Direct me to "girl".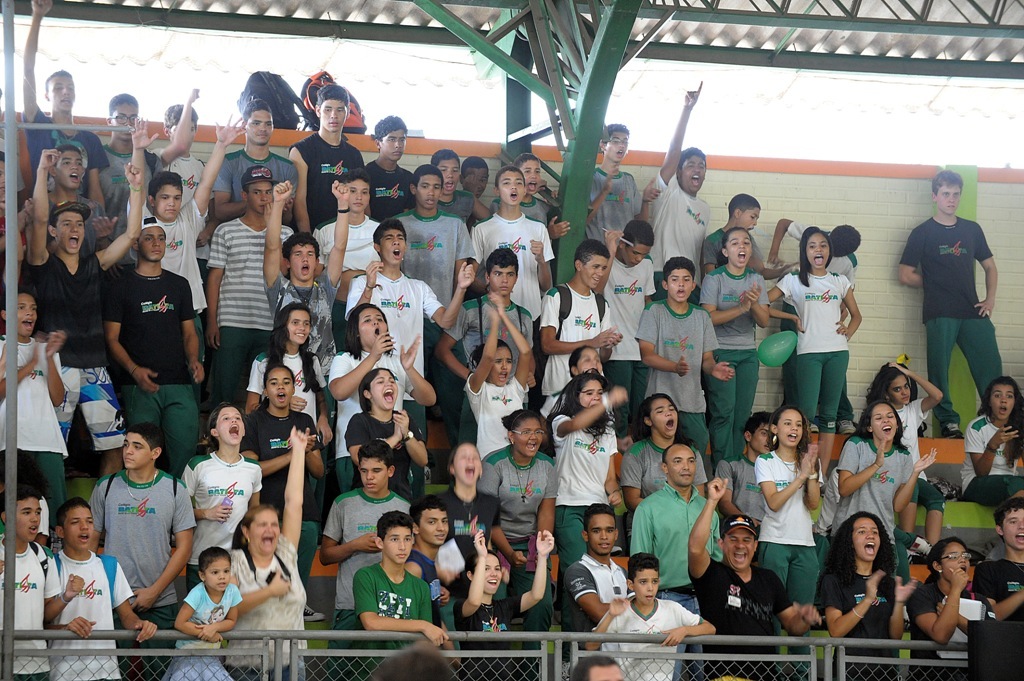
Direction: pyautogui.locateOnScreen(243, 368, 323, 516).
